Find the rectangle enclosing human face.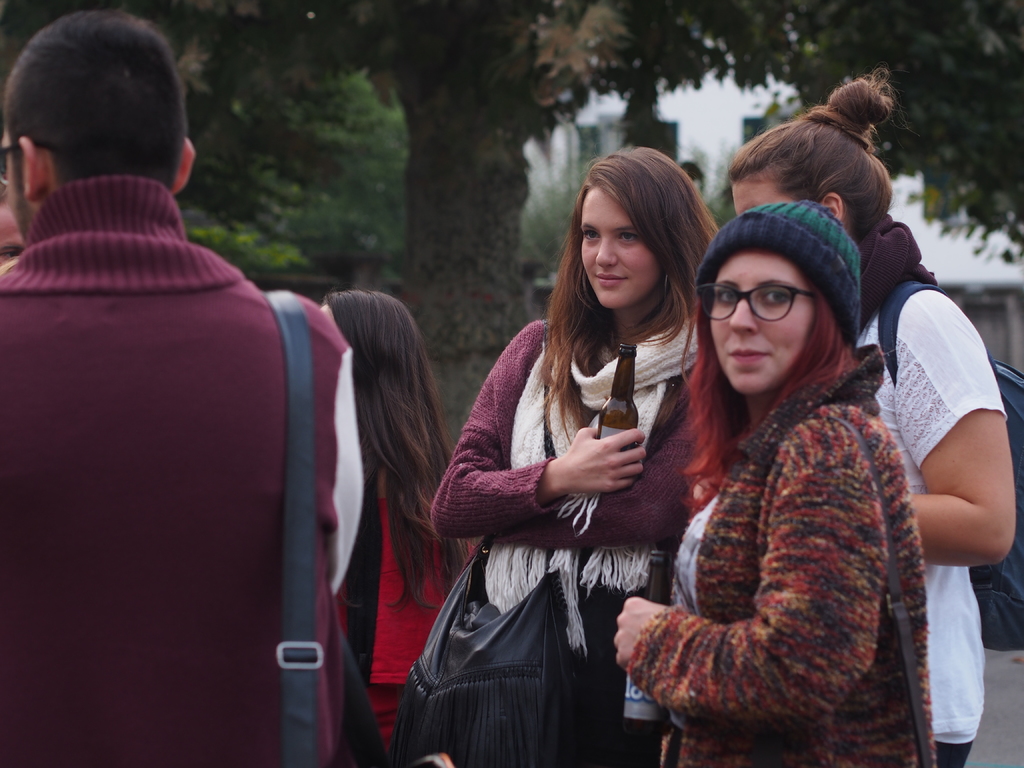
(left=730, top=179, right=790, bottom=214).
